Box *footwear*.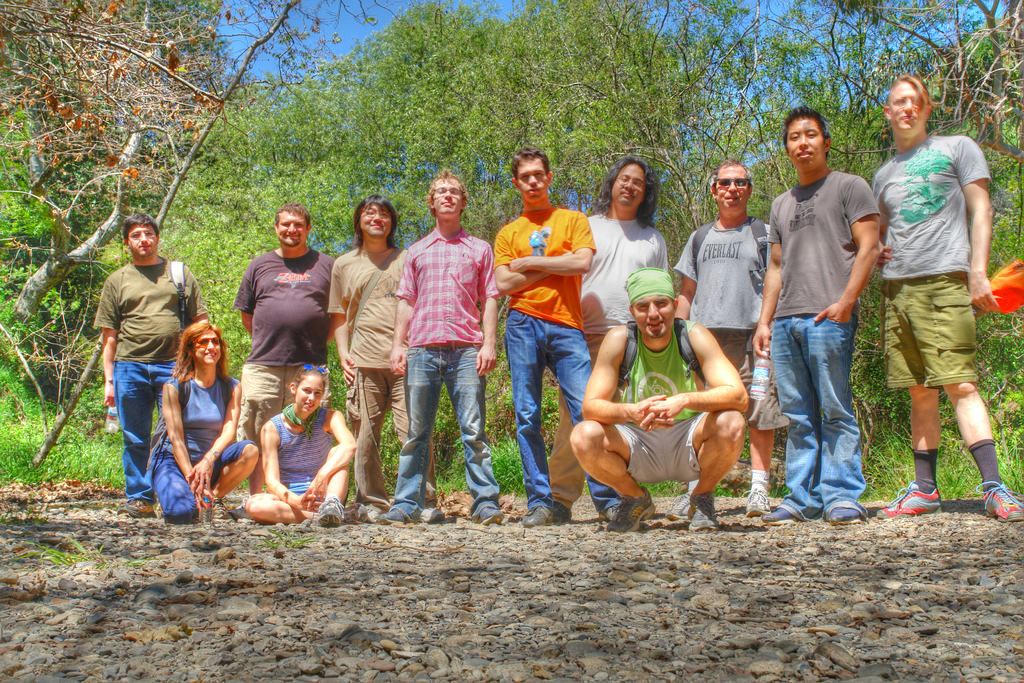
876 481 948 516.
